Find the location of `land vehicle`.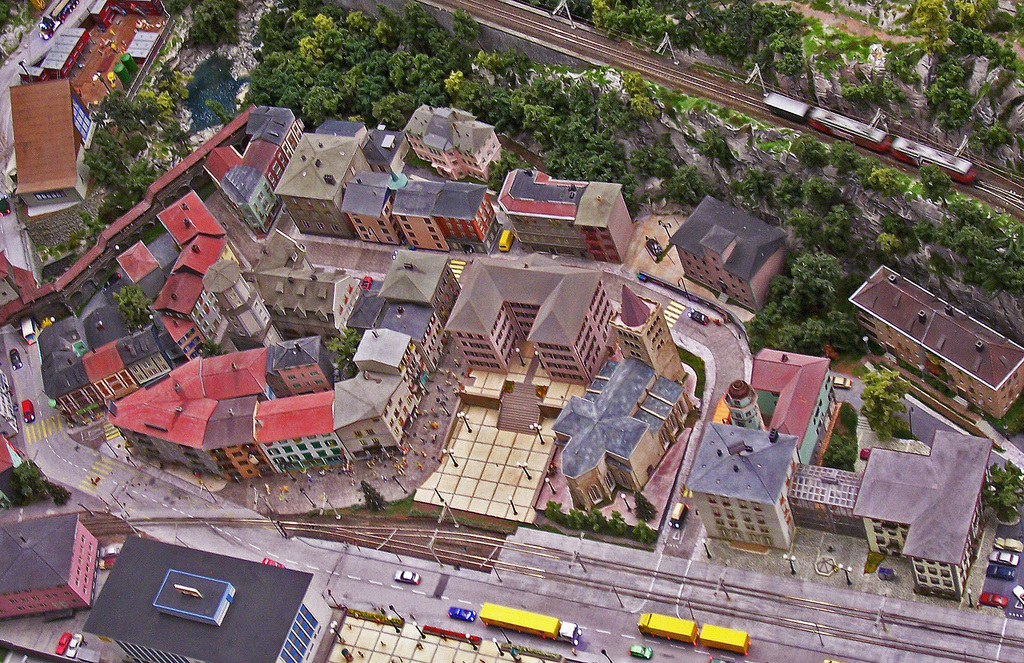
Location: box=[629, 643, 655, 658].
